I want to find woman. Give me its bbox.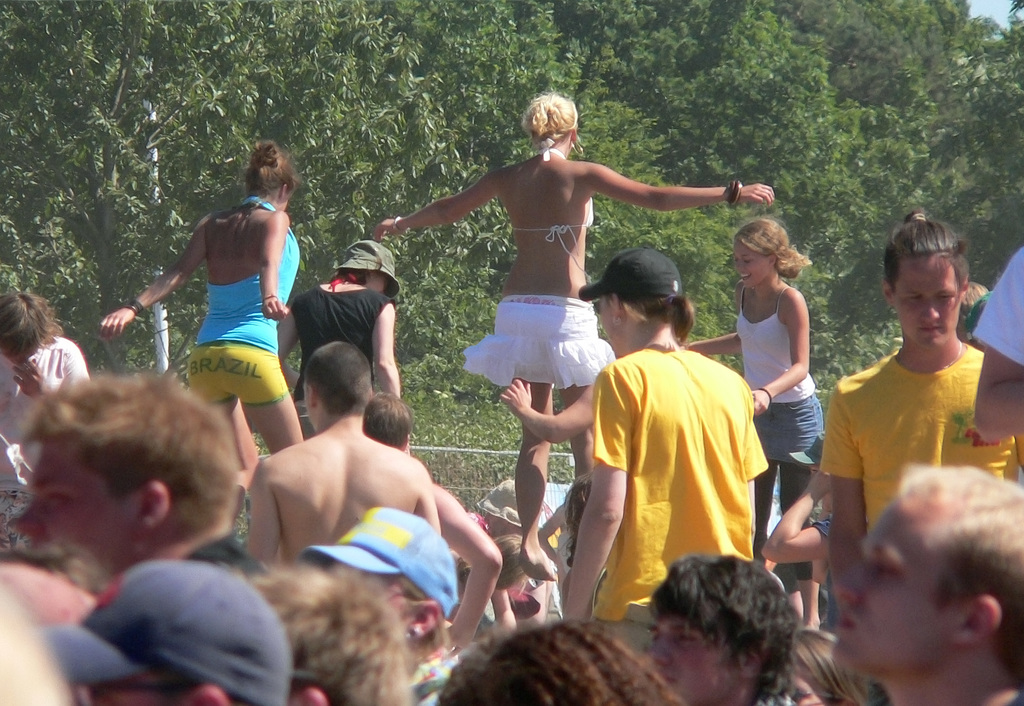
x1=374 y1=86 x2=778 y2=583.
